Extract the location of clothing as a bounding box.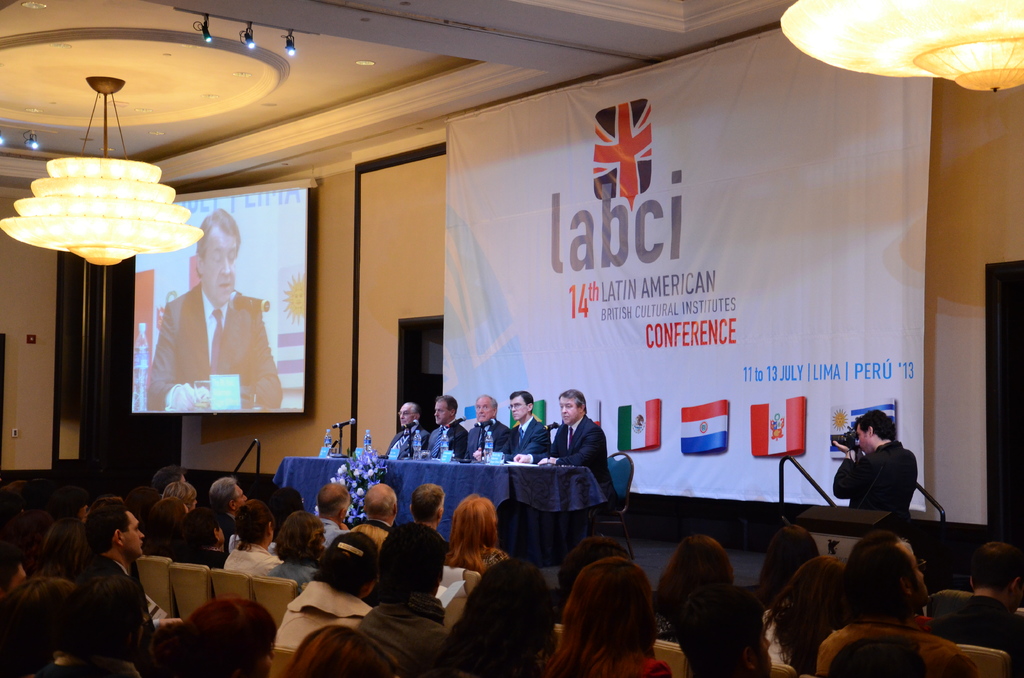
rect(387, 427, 433, 465).
